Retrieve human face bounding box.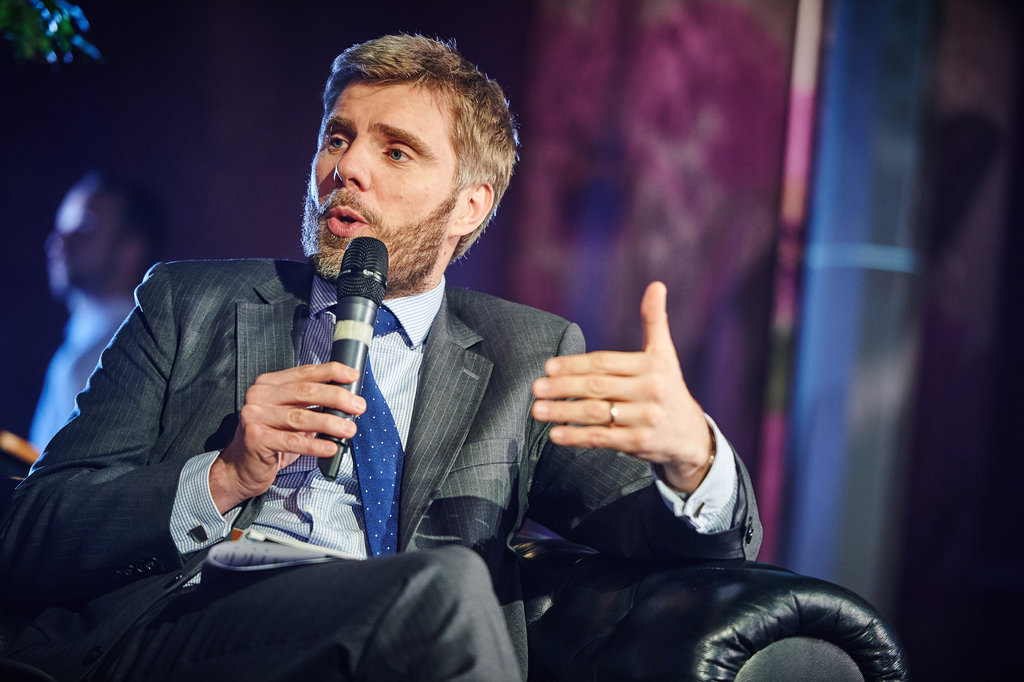
Bounding box: <box>300,74,454,287</box>.
